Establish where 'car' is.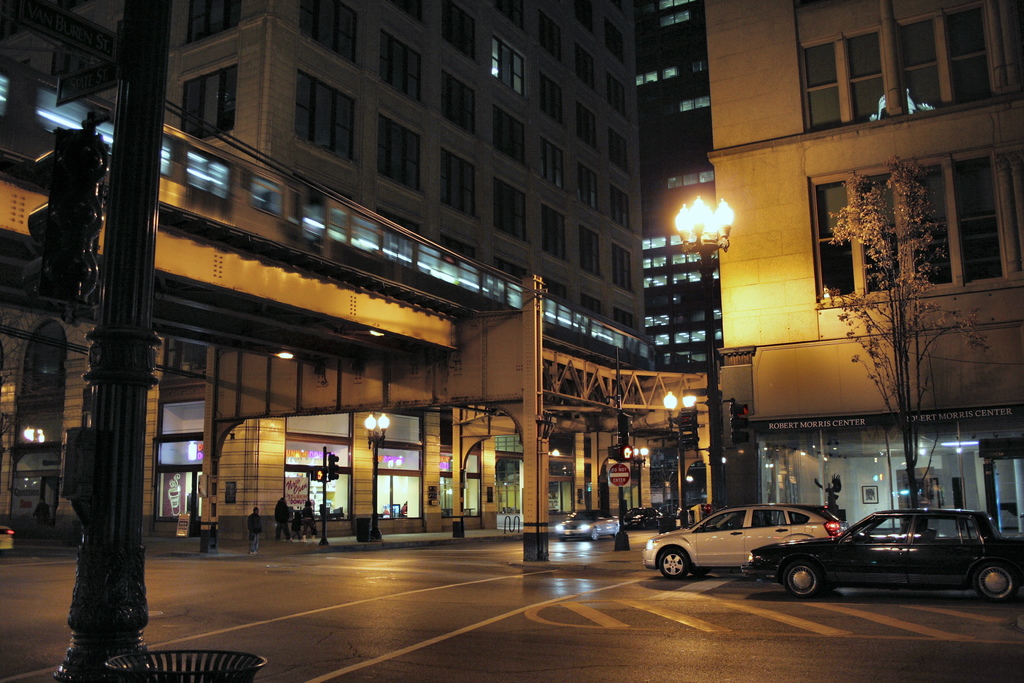
Established at BBox(747, 507, 1020, 604).
